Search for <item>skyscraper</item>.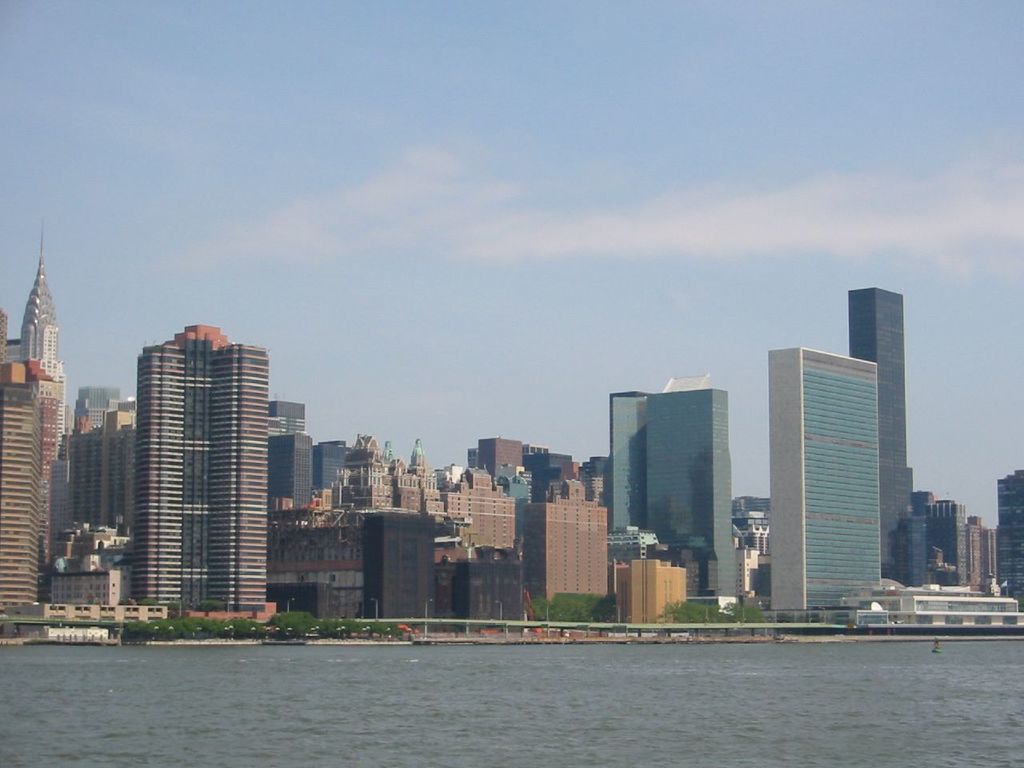
Found at locate(846, 288, 910, 558).
